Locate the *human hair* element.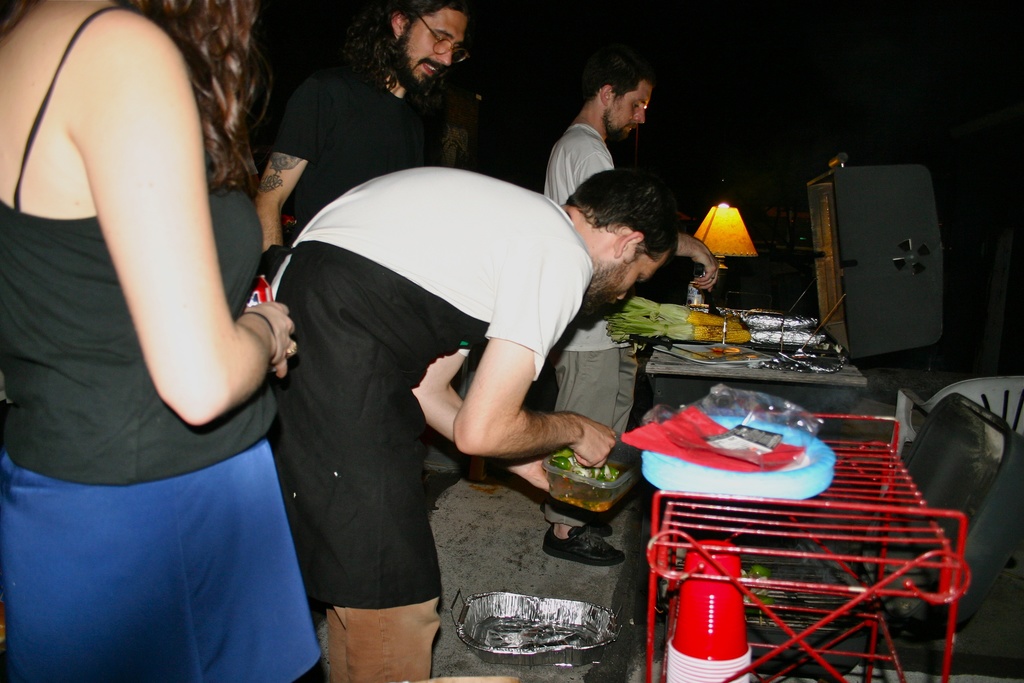
Element bbox: pyautogui.locateOnScreen(0, 0, 264, 195).
